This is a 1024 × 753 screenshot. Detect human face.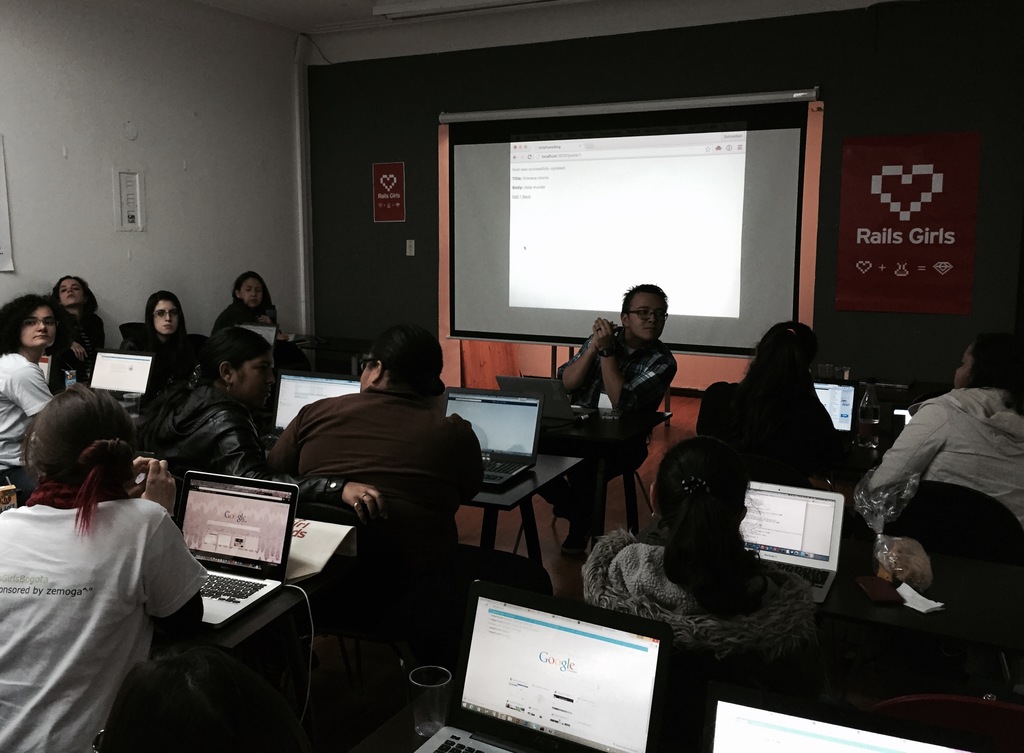
[240, 350, 273, 406].
